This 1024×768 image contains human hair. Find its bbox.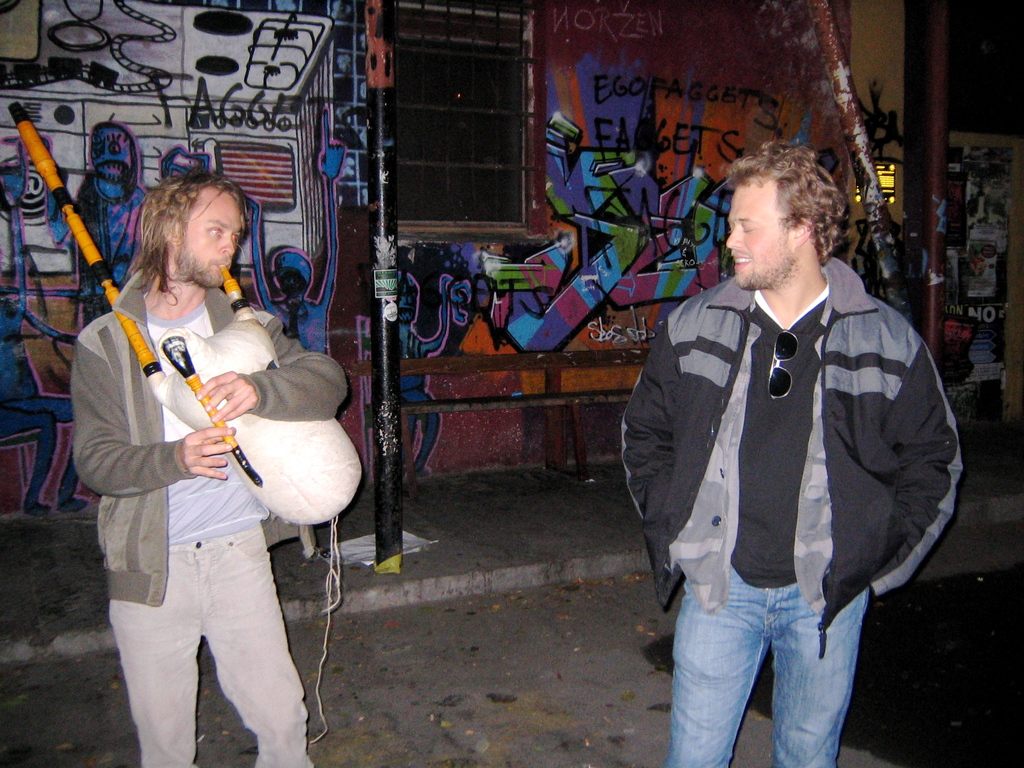
x1=722 y1=136 x2=849 y2=273.
